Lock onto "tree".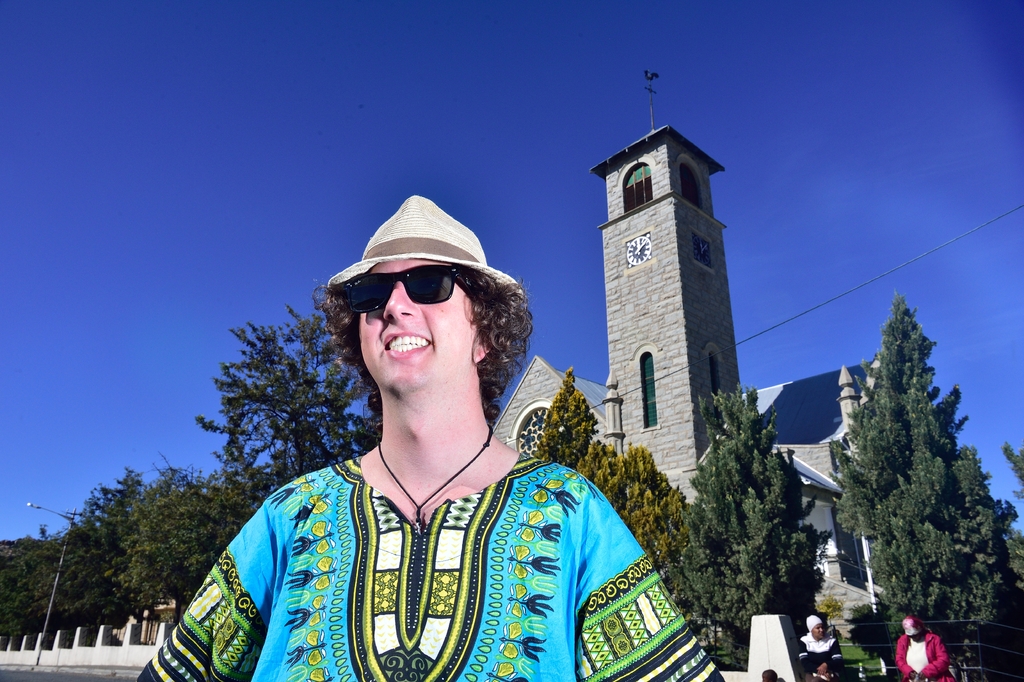
Locked: 842, 283, 992, 634.
